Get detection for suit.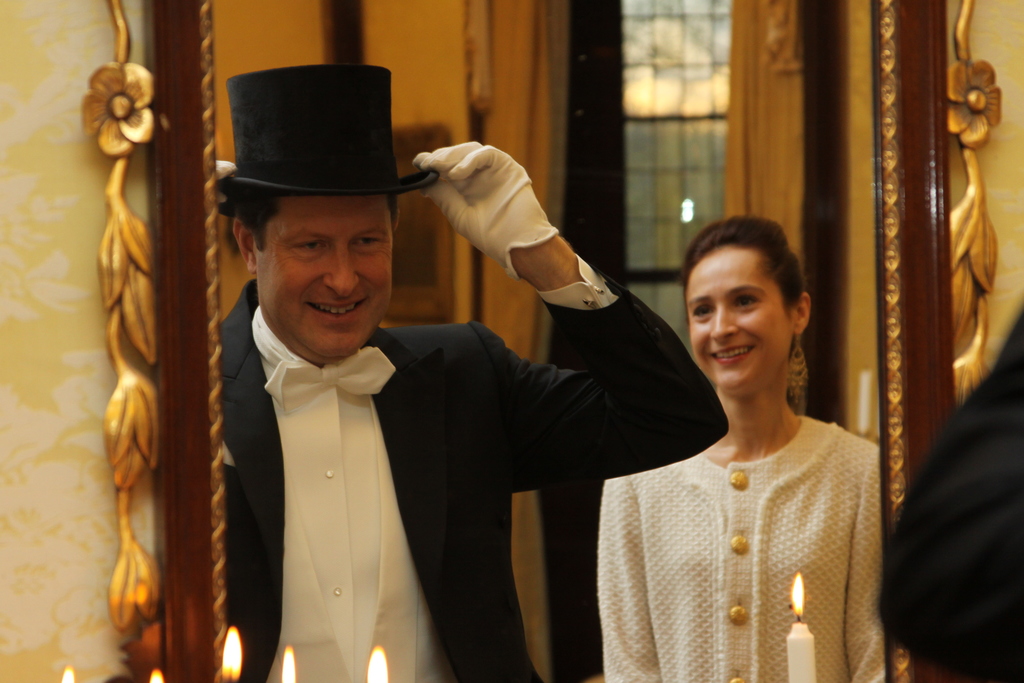
Detection: (182,116,575,677).
